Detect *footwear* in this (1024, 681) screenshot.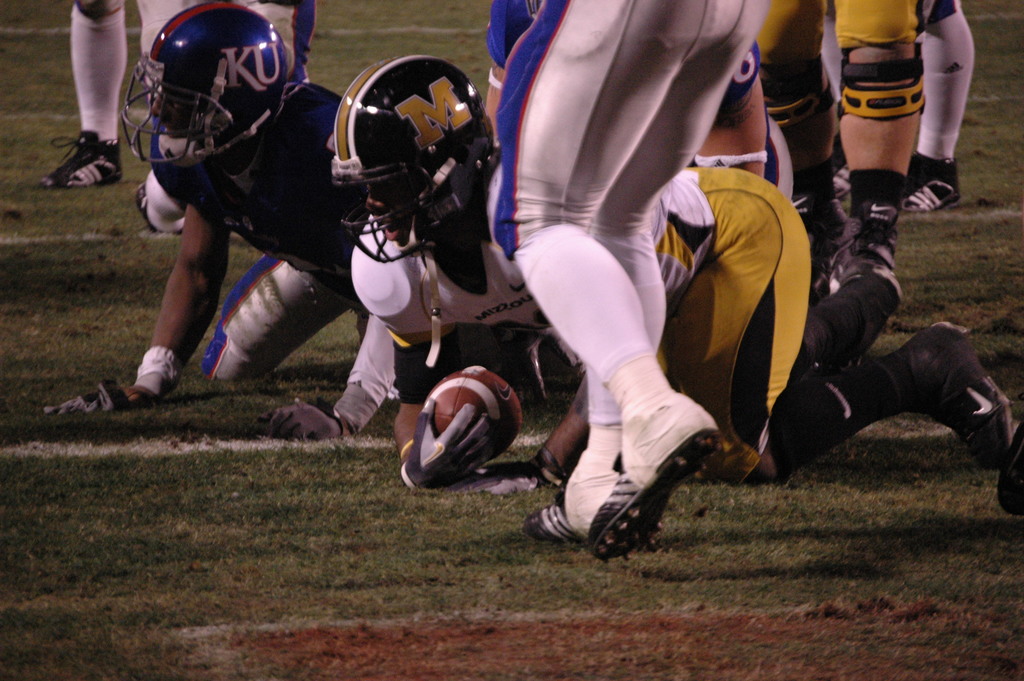
Detection: 828/160/849/201.
